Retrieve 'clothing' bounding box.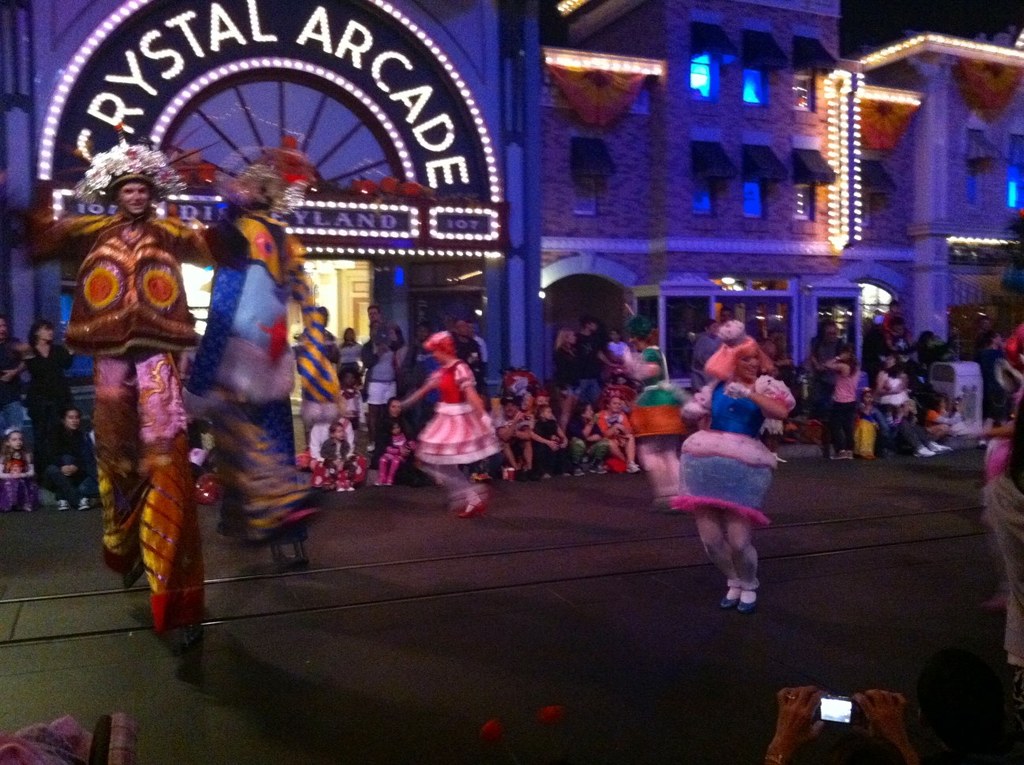
Bounding box: 988/337/1023/410.
